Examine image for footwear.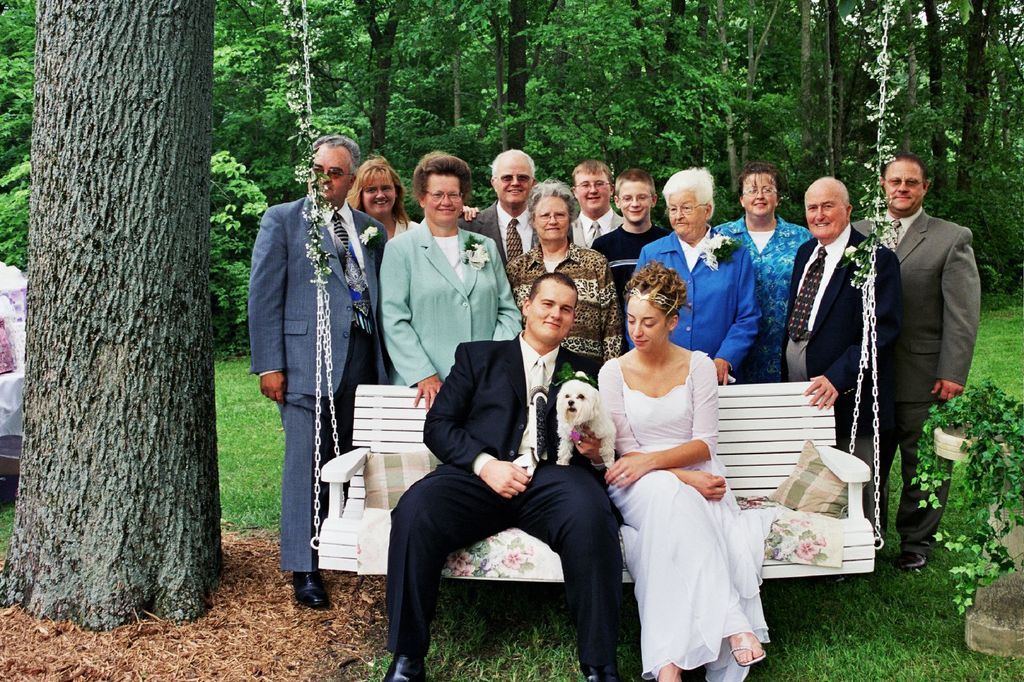
Examination result: (572, 663, 615, 681).
